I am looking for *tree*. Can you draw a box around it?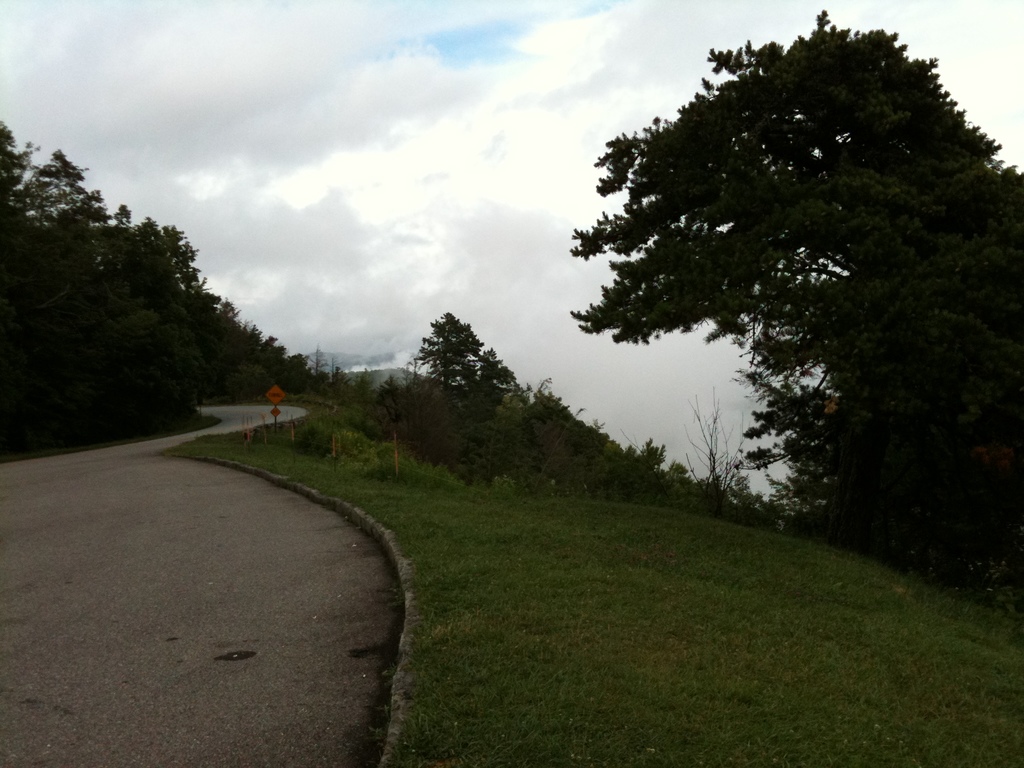
Sure, the bounding box is locate(0, 119, 348, 447).
